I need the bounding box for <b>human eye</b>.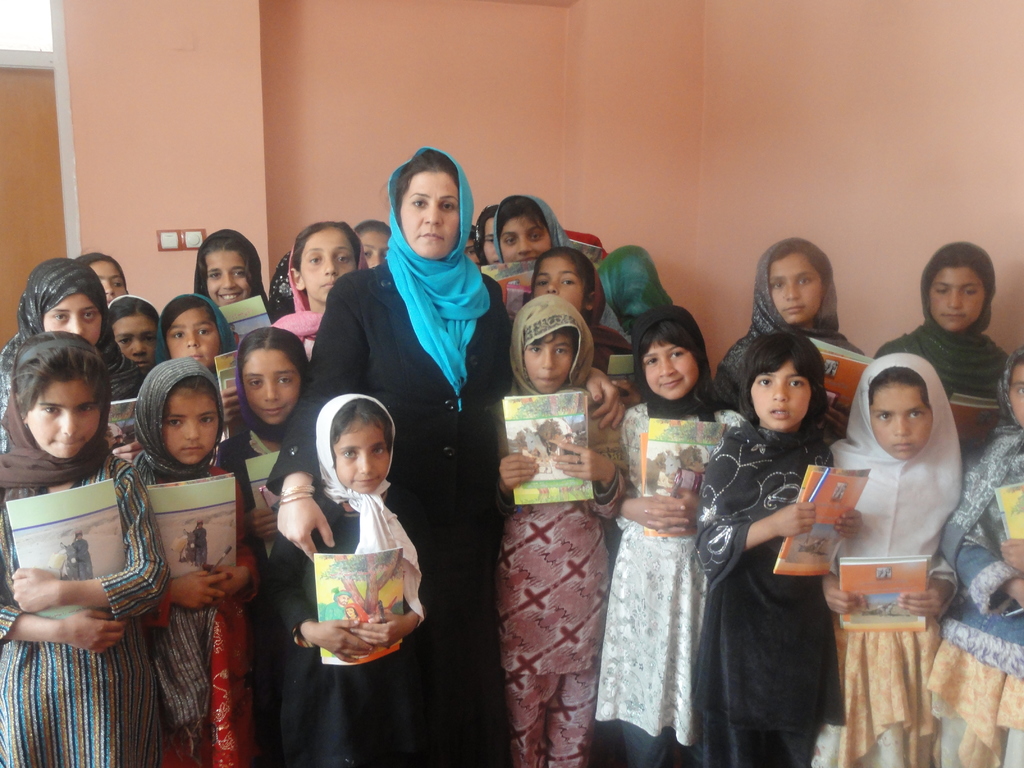
Here it is: bbox=(234, 268, 247, 278).
